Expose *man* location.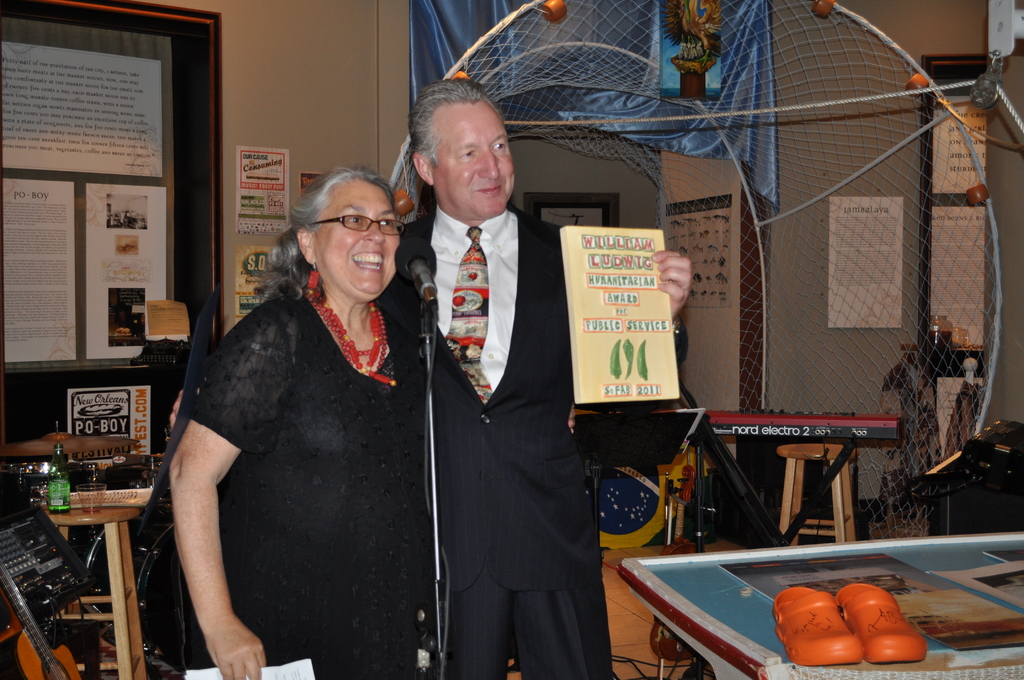
Exposed at [168, 77, 691, 679].
